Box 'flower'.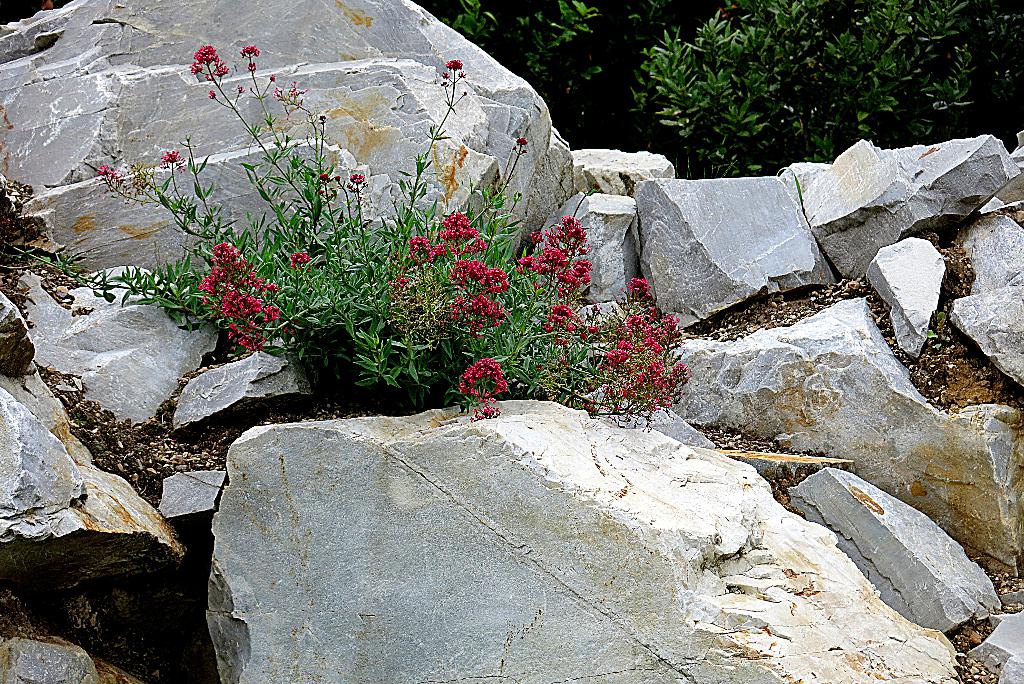
crop(447, 56, 461, 70).
